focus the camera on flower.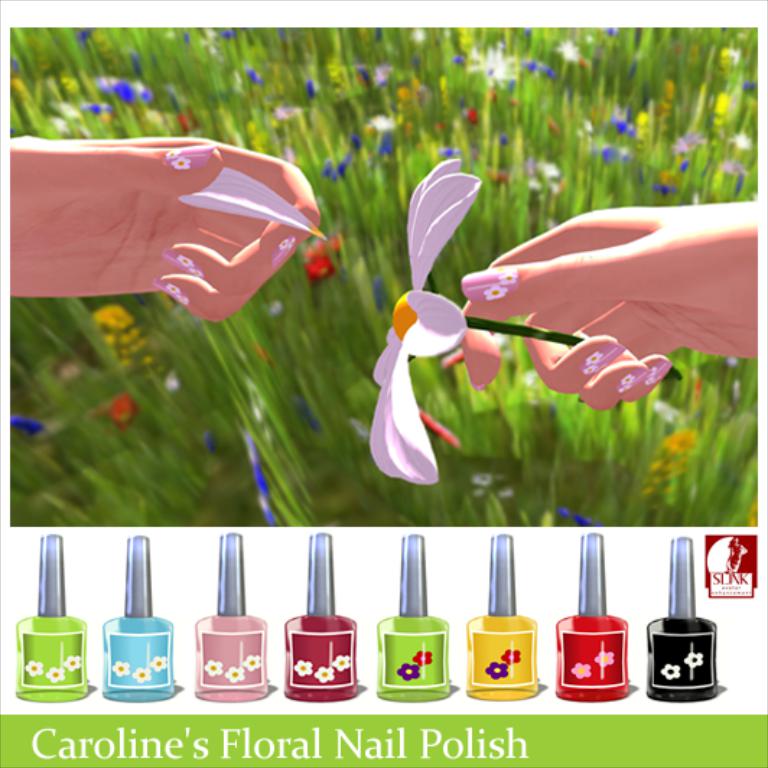
Focus region: [x1=64, y1=654, x2=82, y2=668].
